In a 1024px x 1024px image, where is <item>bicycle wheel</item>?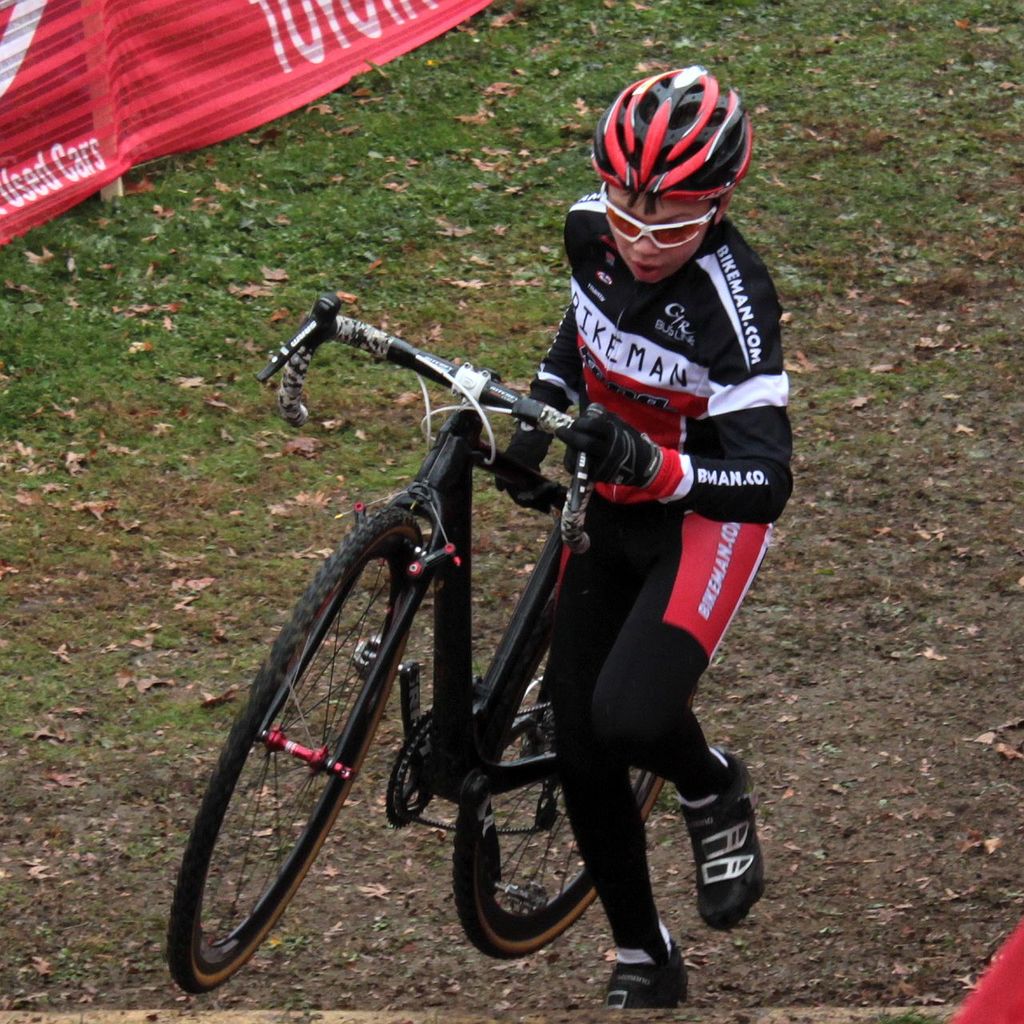
(left=456, top=597, right=667, bottom=961).
